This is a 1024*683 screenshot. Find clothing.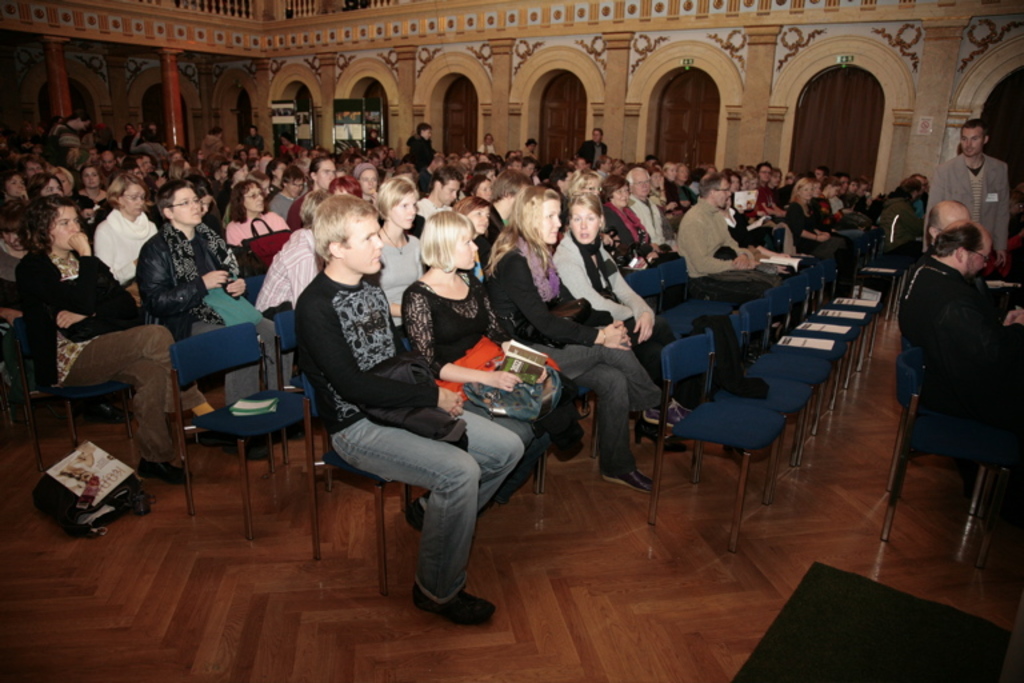
Bounding box: left=224, top=205, right=284, bottom=279.
